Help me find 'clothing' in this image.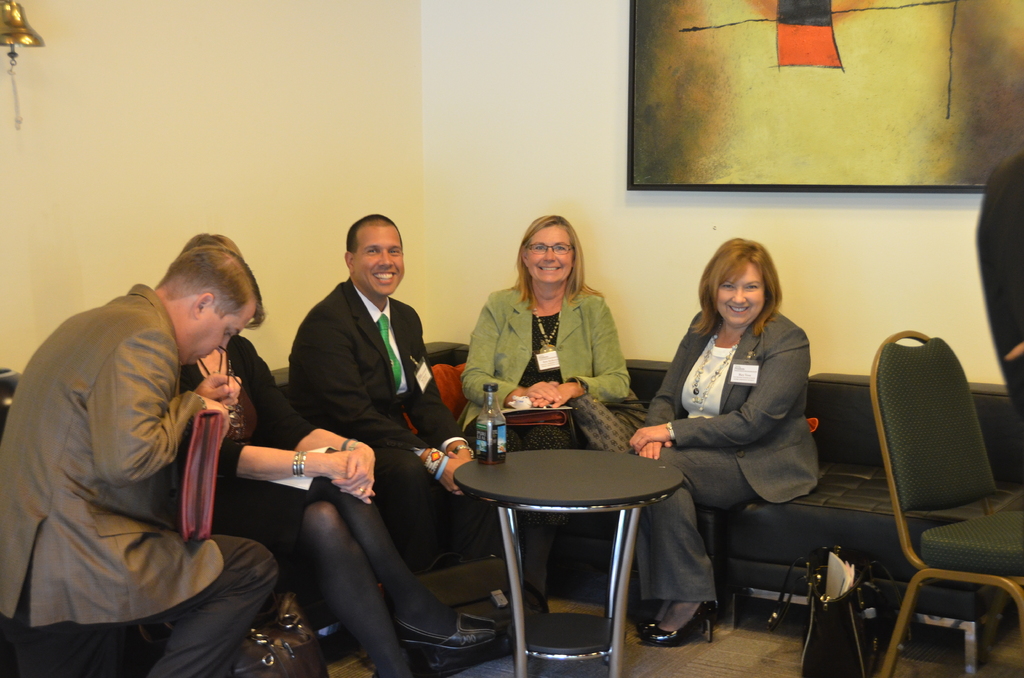
Found it: l=632, t=296, r=826, b=606.
